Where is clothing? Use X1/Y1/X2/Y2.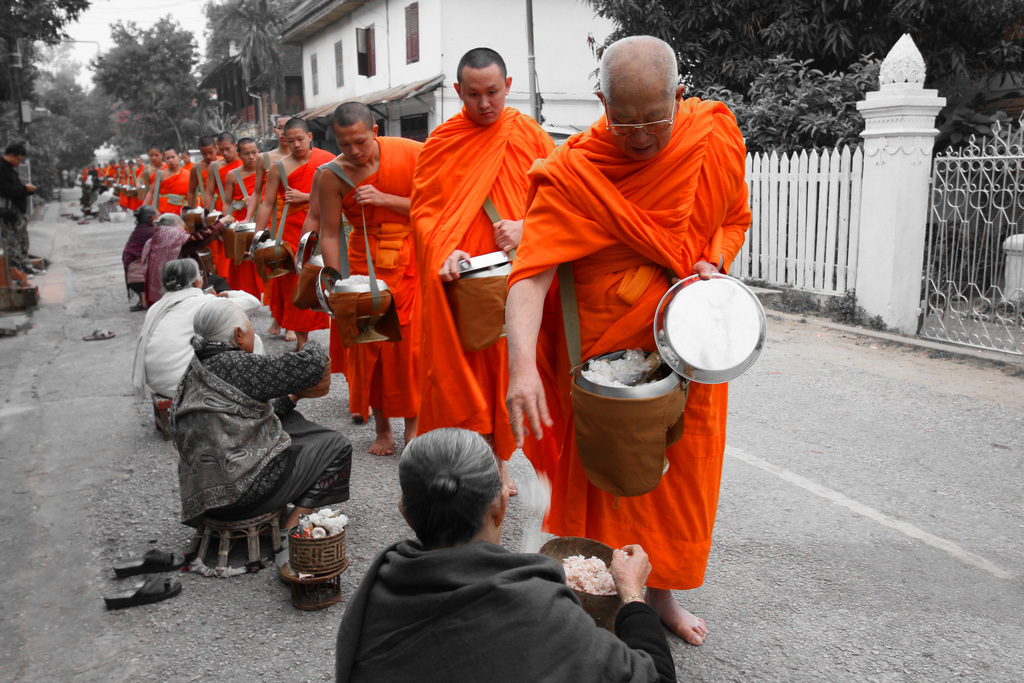
409/107/560/475.
